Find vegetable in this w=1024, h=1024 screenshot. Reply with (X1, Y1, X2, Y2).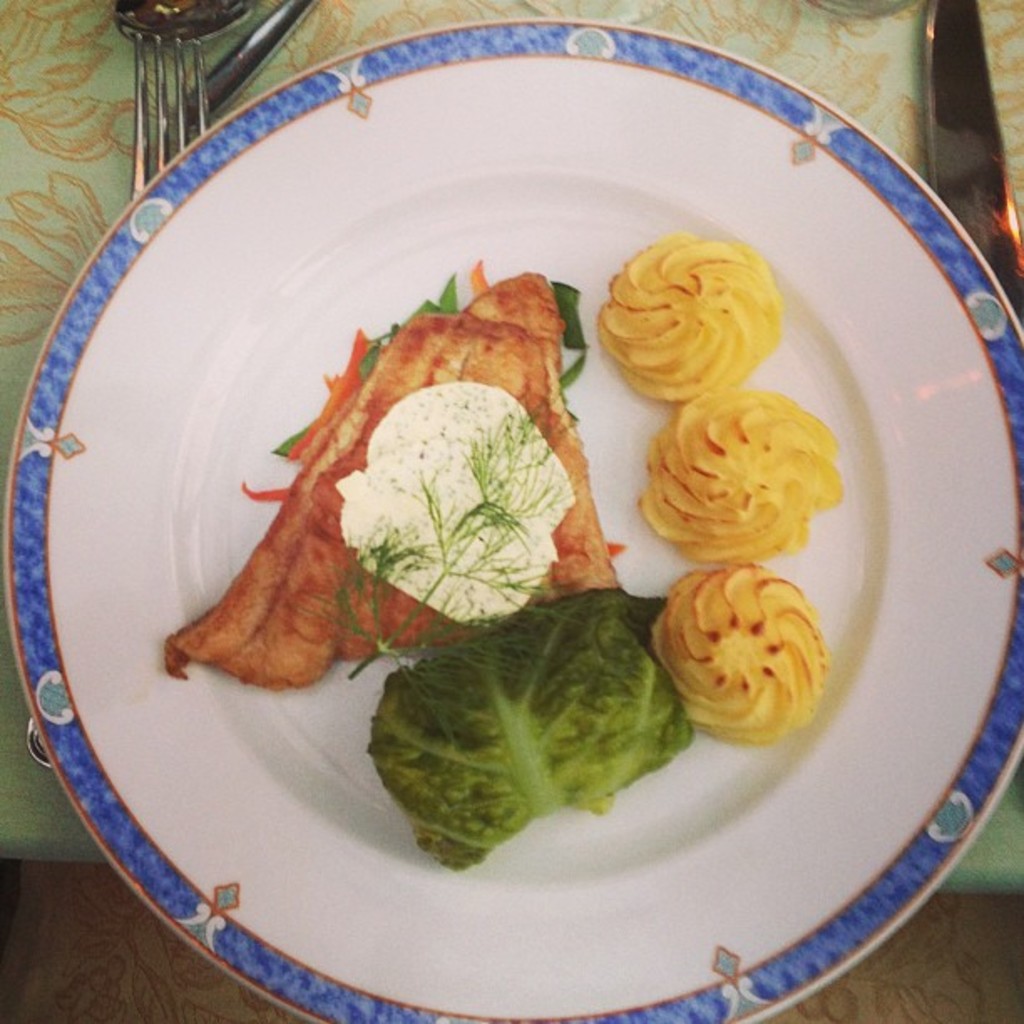
(561, 278, 587, 392).
